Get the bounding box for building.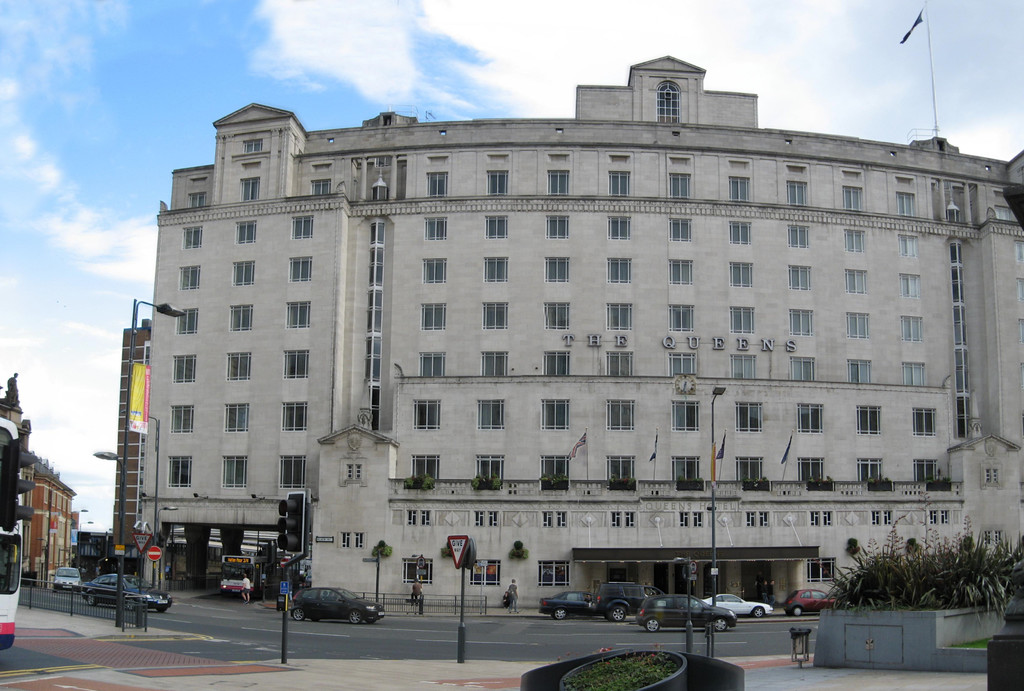
(146, 57, 1023, 620).
